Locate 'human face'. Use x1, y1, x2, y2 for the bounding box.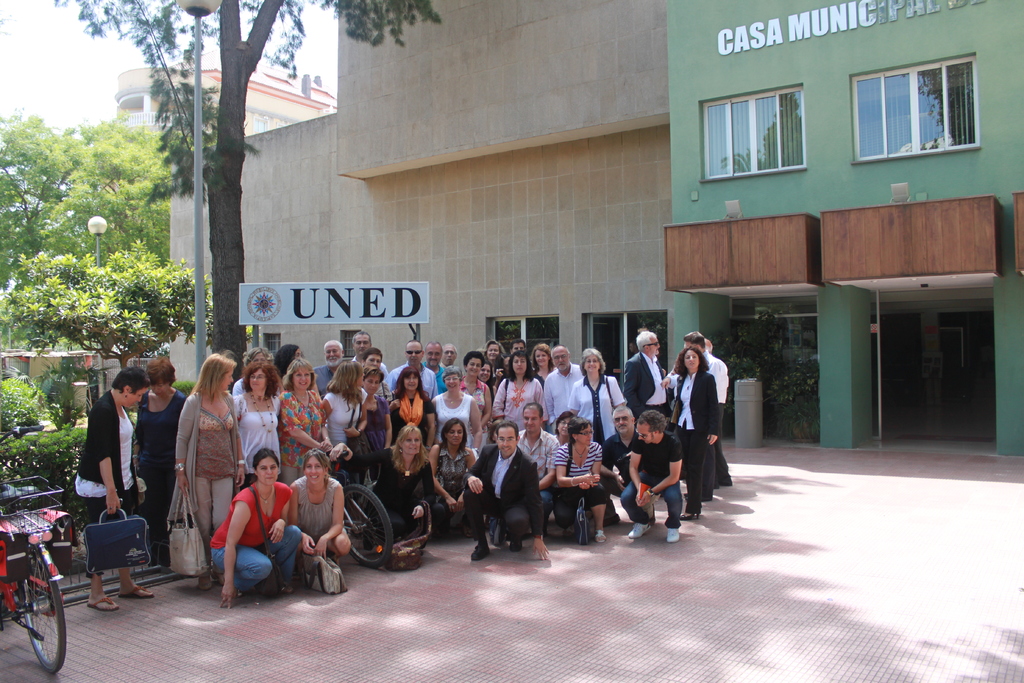
578, 424, 596, 447.
